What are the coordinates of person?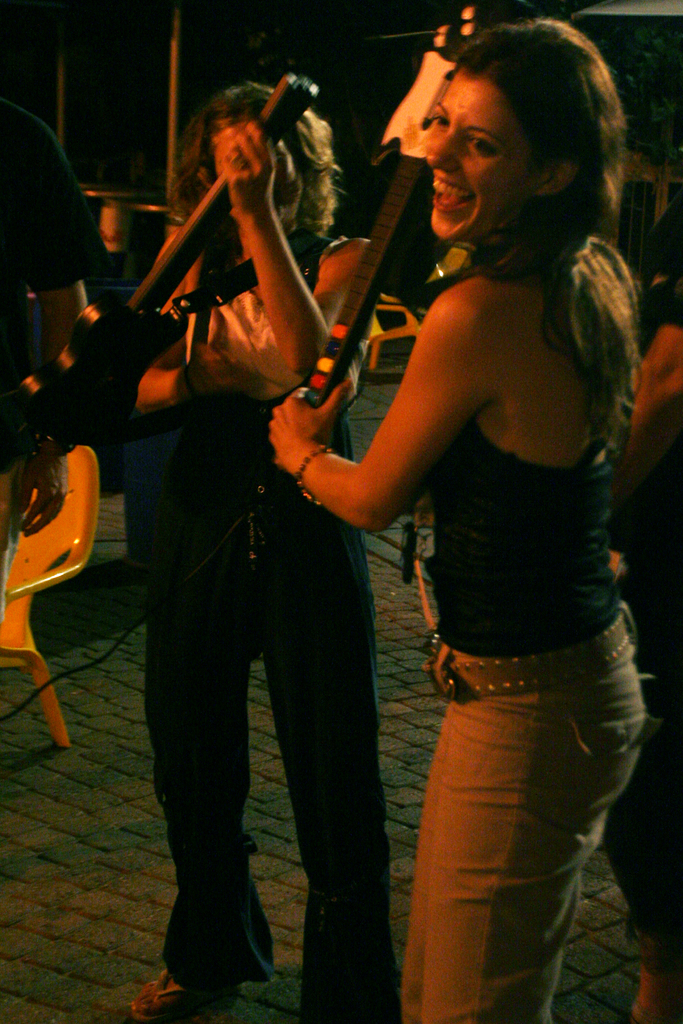
box=[0, 99, 99, 634].
